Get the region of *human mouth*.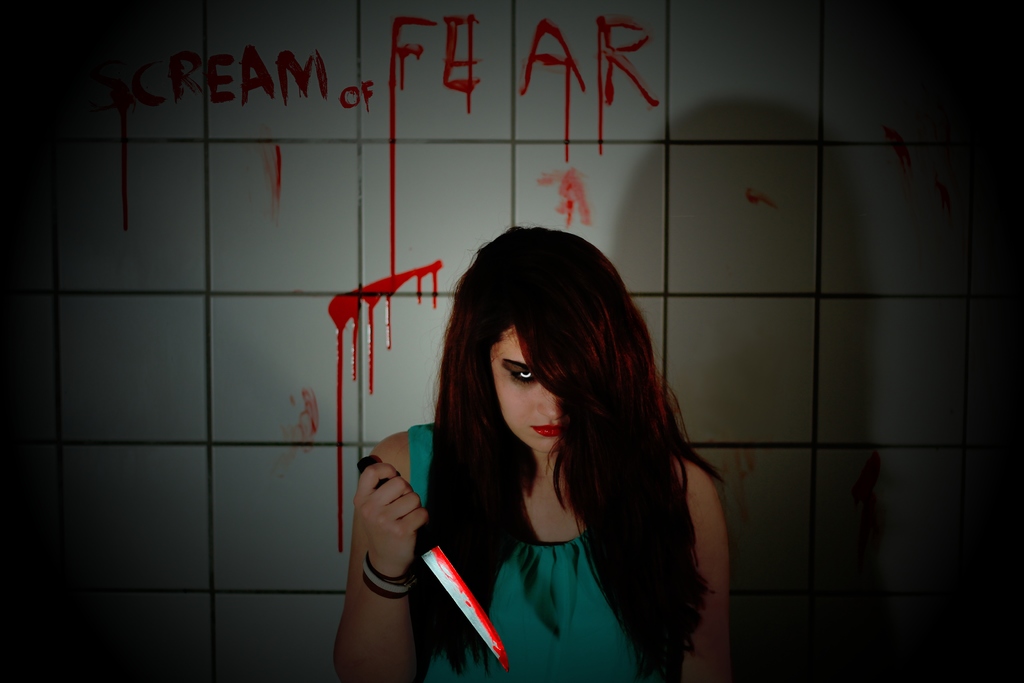
box=[525, 422, 557, 446].
